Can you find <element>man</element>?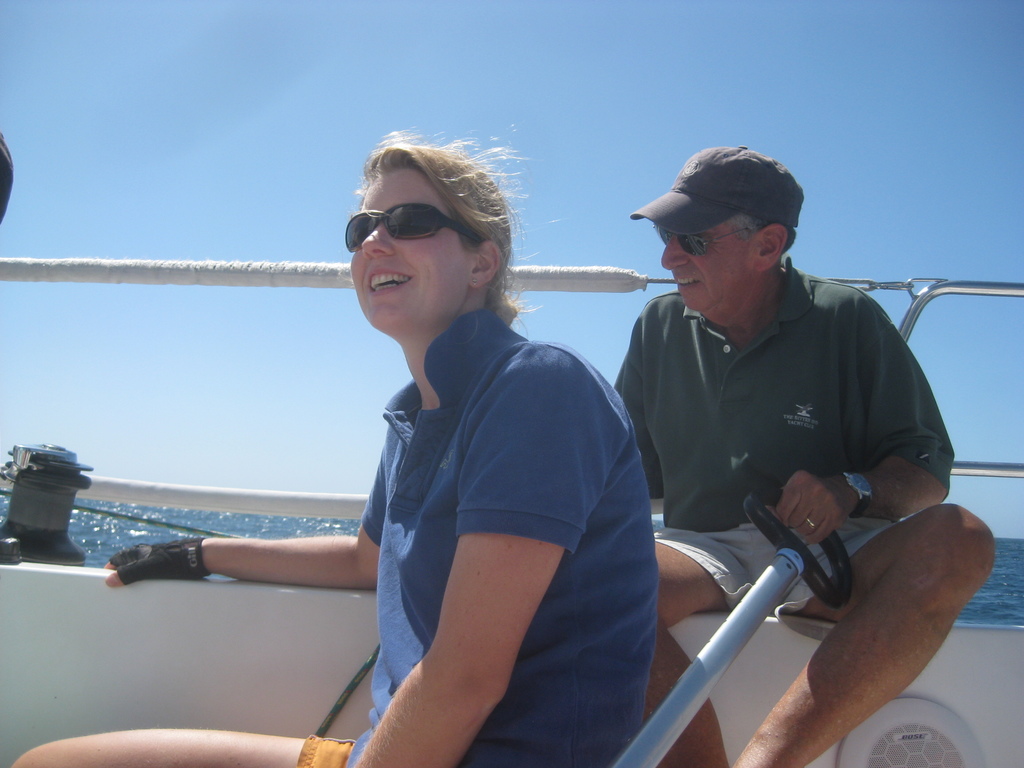
Yes, bounding box: [x1=614, y1=147, x2=995, y2=767].
